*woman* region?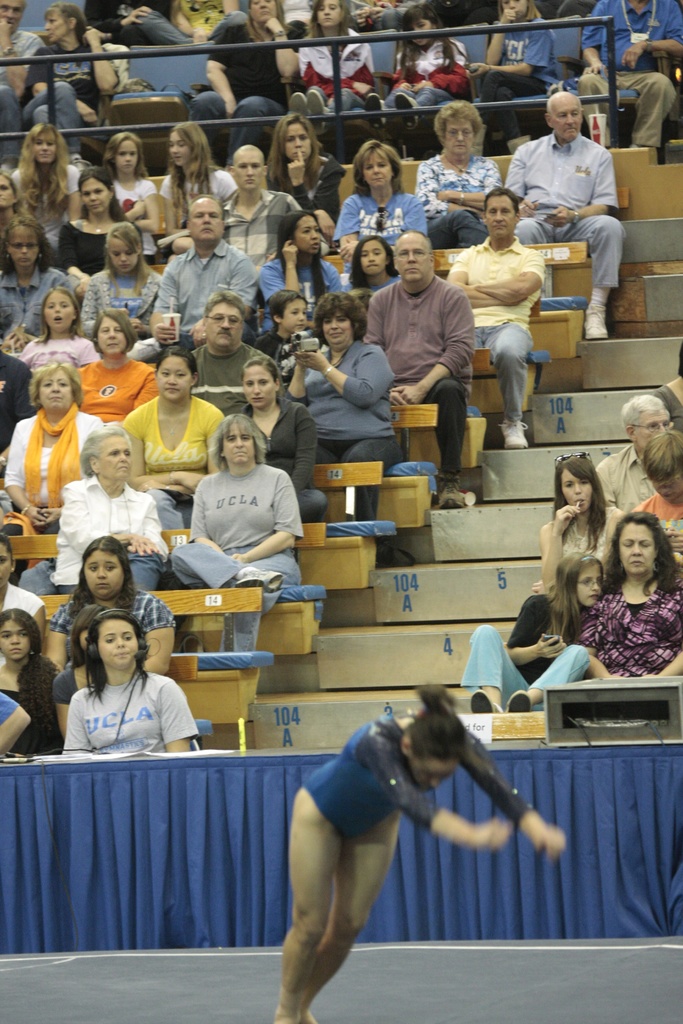
(4,123,80,228)
